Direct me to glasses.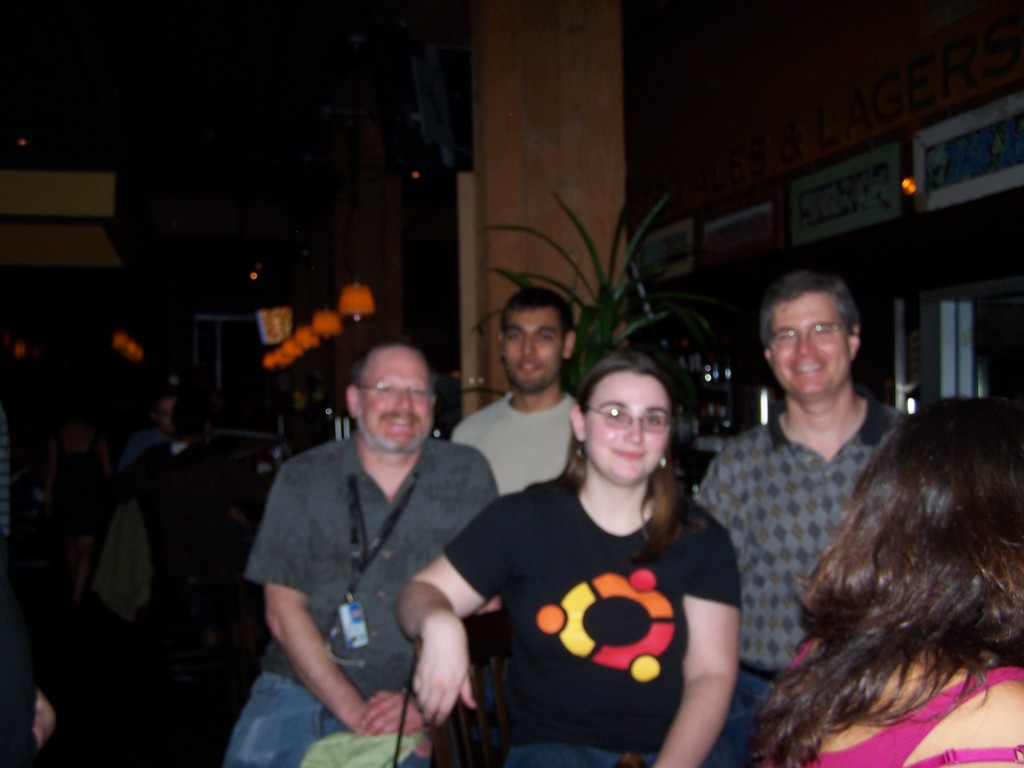
Direction: left=579, top=402, right=680, bottom=433.
